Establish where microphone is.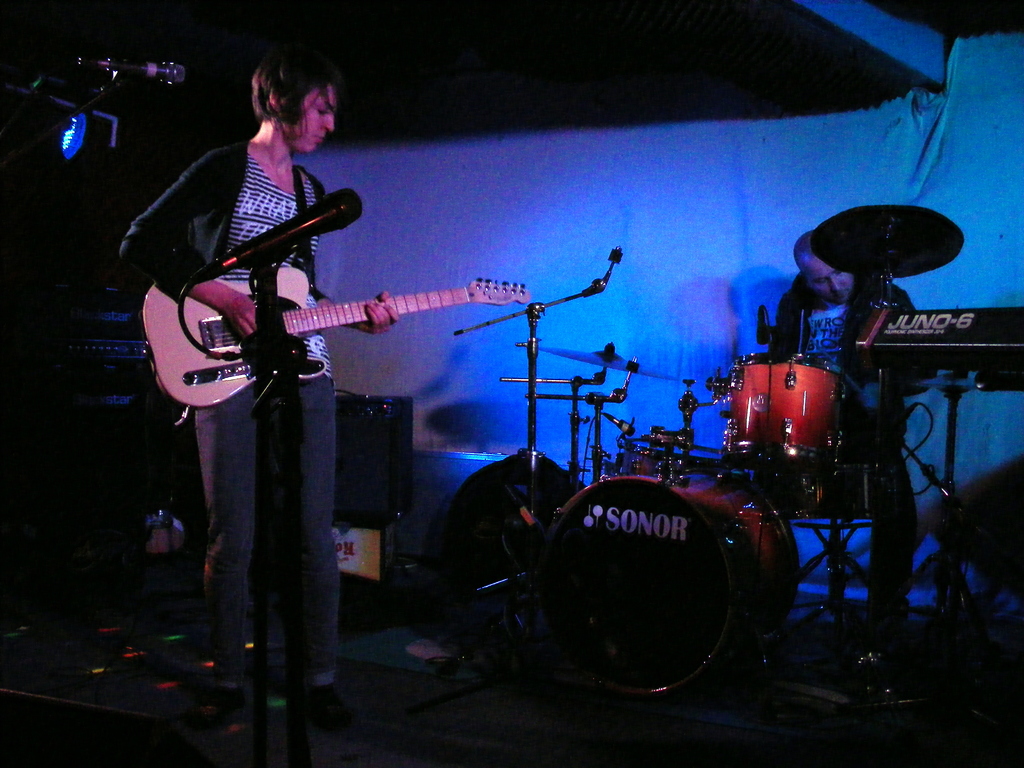
Established at detection(604, 412, 630, 431).
